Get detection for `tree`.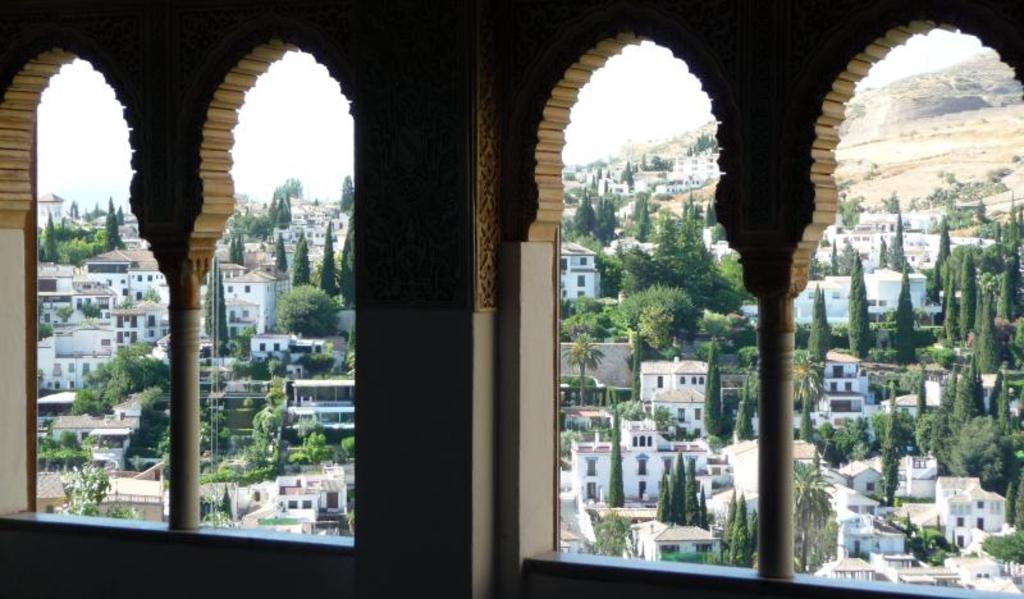
Detection: 791, 459, 842, 577.
